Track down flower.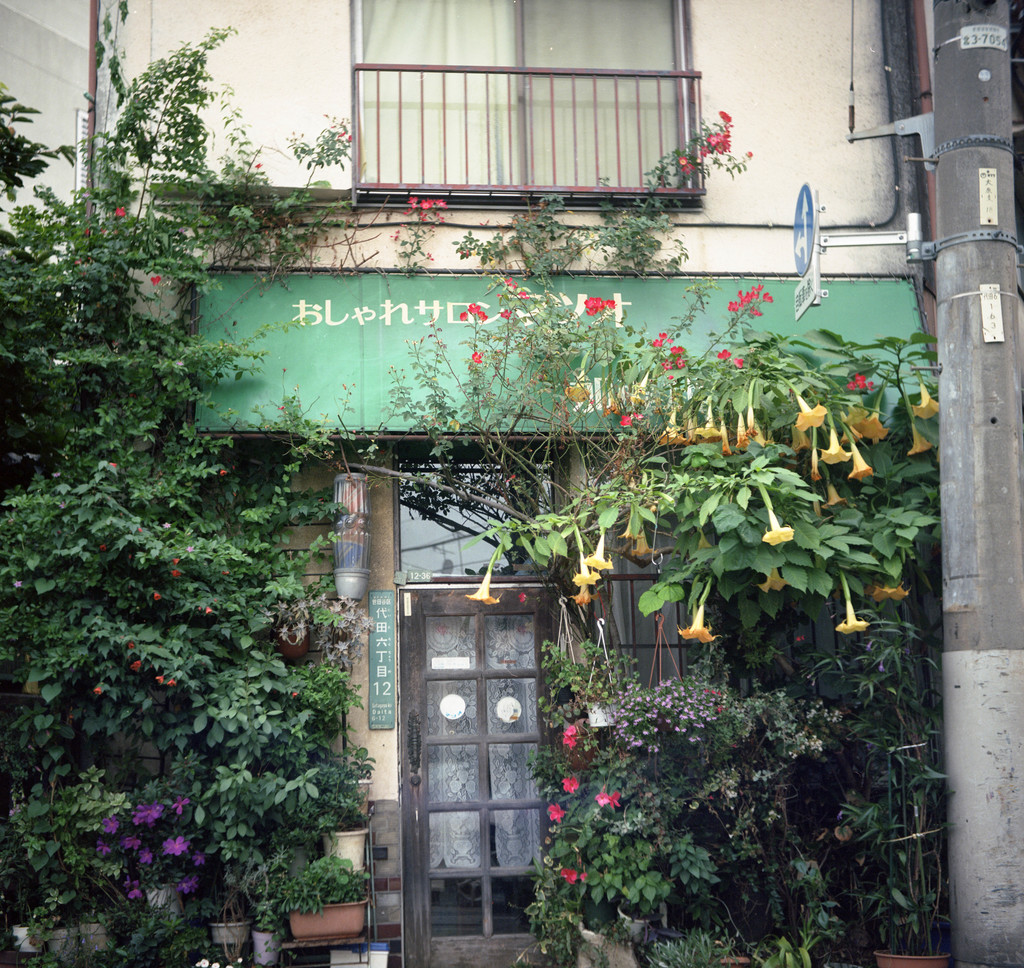
Tracked to region(125, 883, 139, 901).
